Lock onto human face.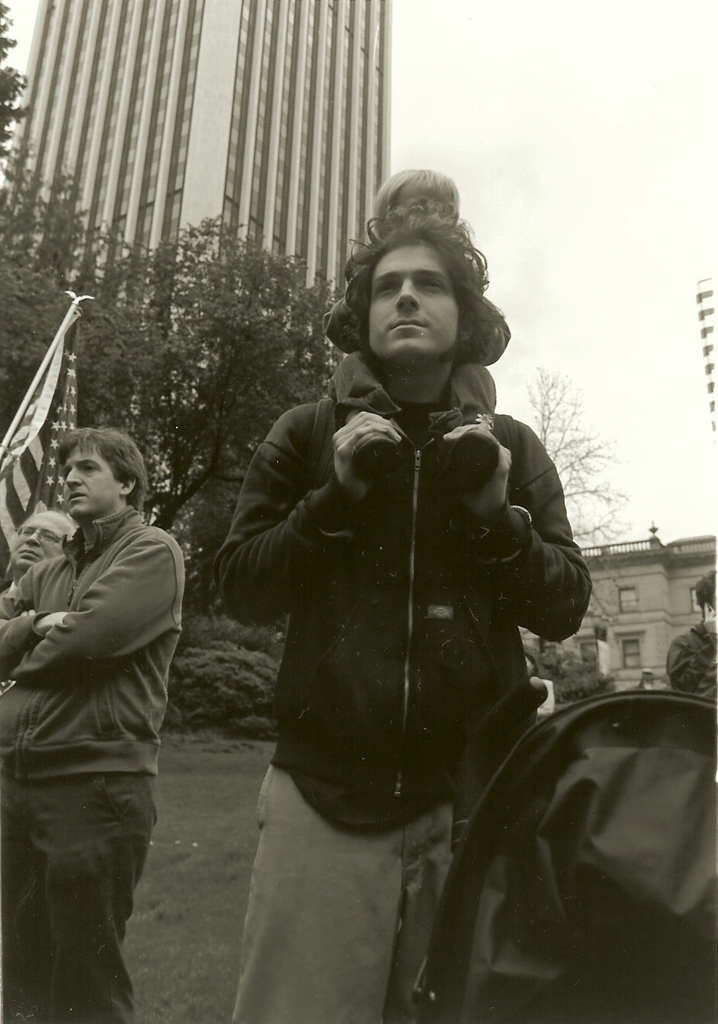
Locked: 368:243:461:365.
